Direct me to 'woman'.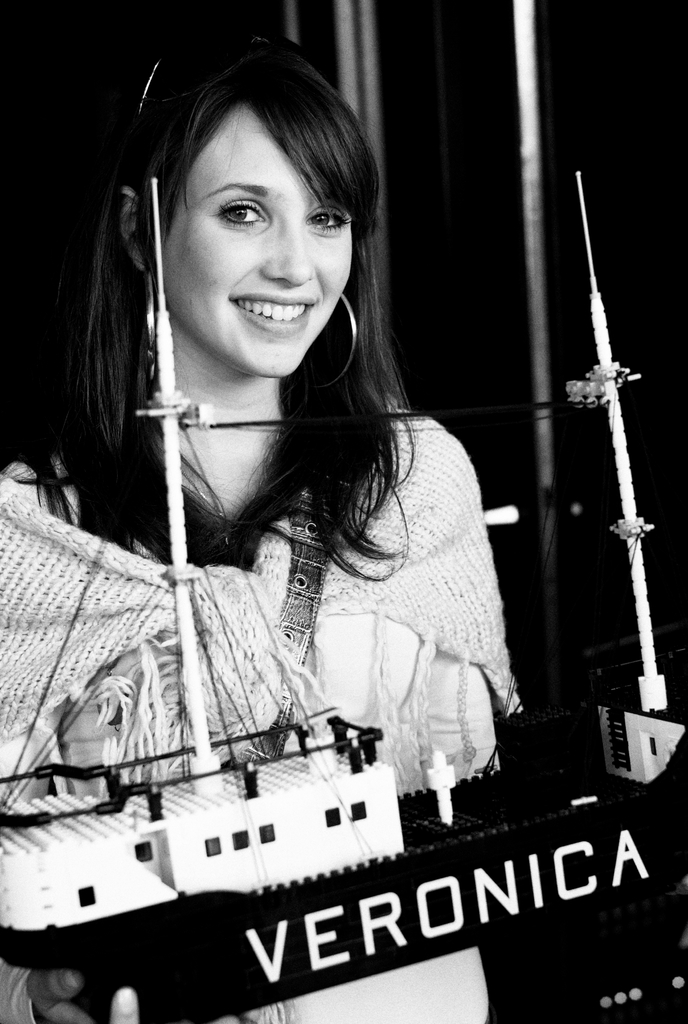
Direction: {"x1": 0, "y1": 25, "x2": 530, "y2": 1023}.
